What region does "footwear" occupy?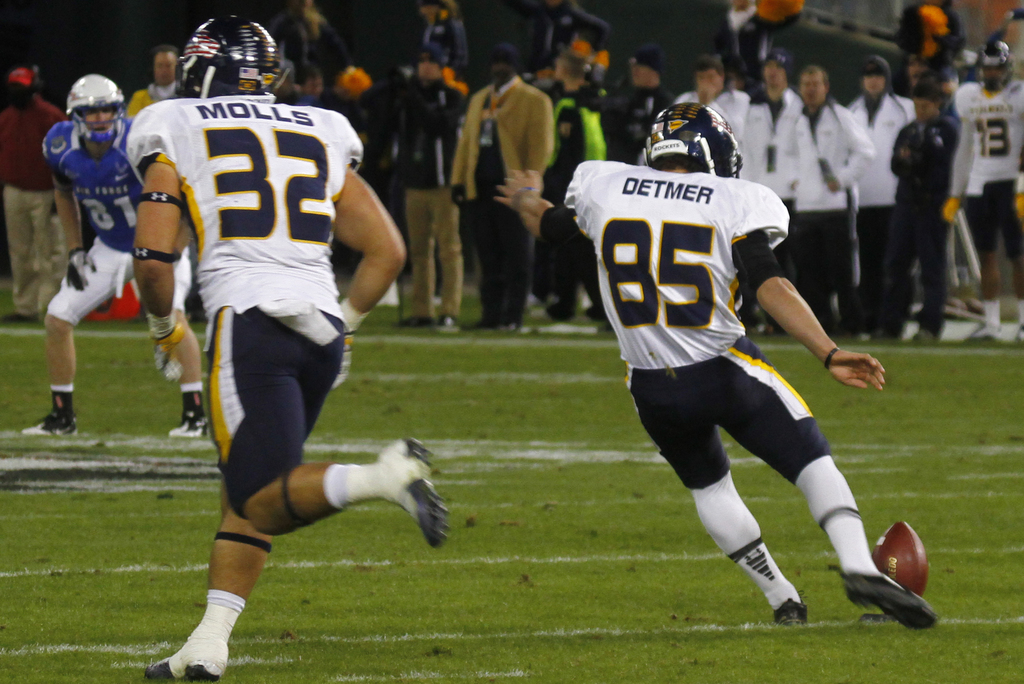
rect(374, 438, 452, 548).
